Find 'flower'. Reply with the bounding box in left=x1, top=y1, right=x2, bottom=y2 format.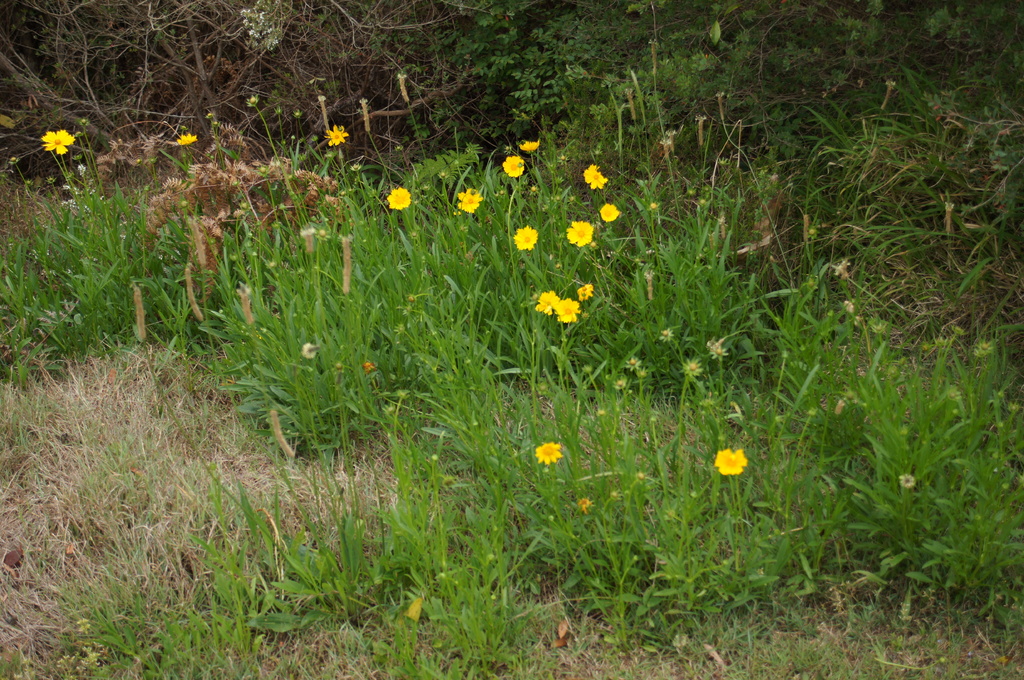
left=582, top=161, right=598, bottom=176.
